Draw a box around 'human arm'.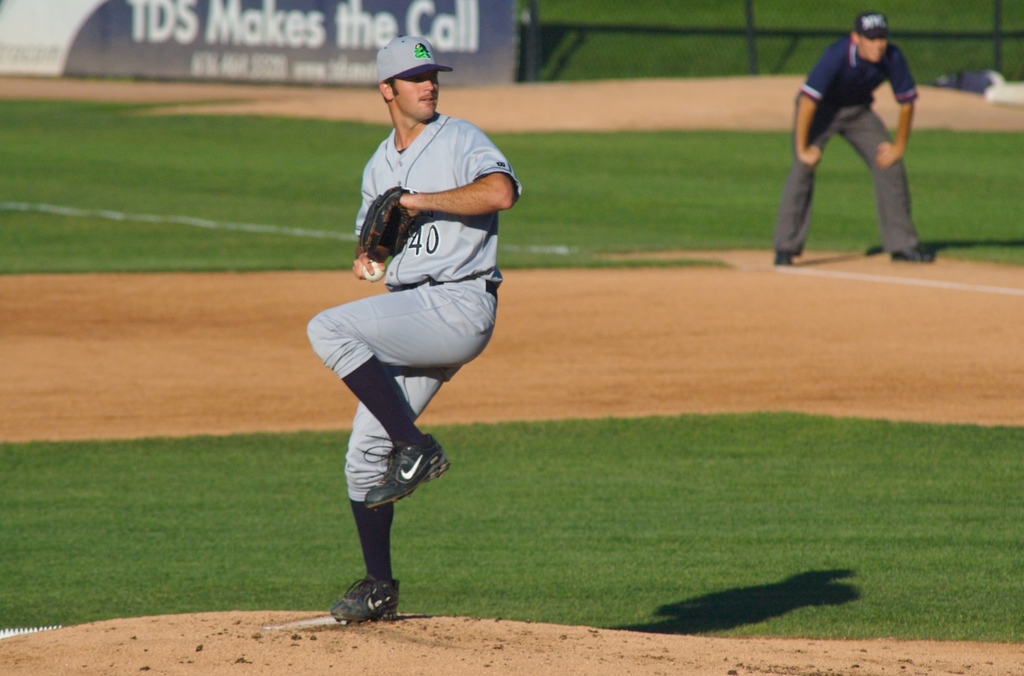
353, 161, 387, 280.
